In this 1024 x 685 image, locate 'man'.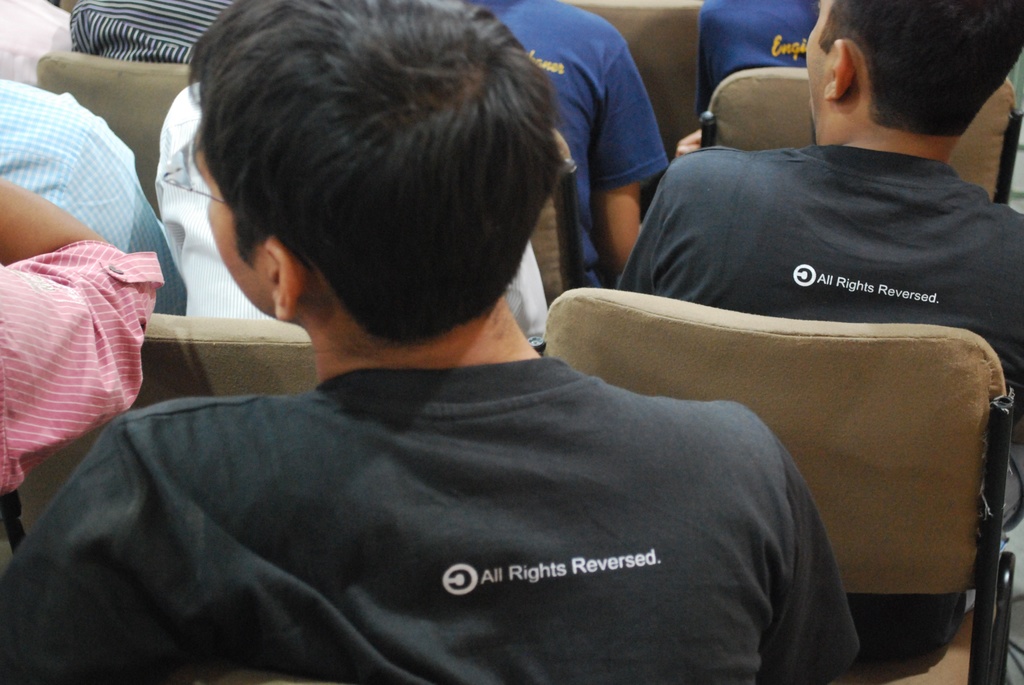
Bounding box: [x1=0, y1=0, x2=72, y2=88].
